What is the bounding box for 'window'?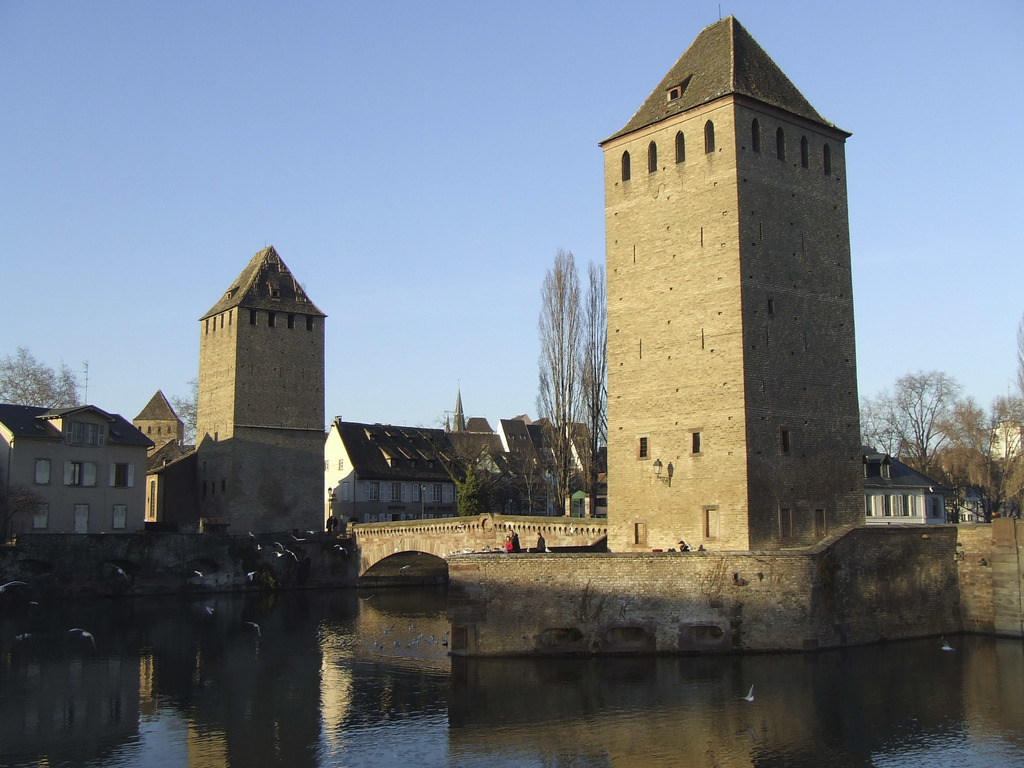
crop(701, 120, 714, 151).
